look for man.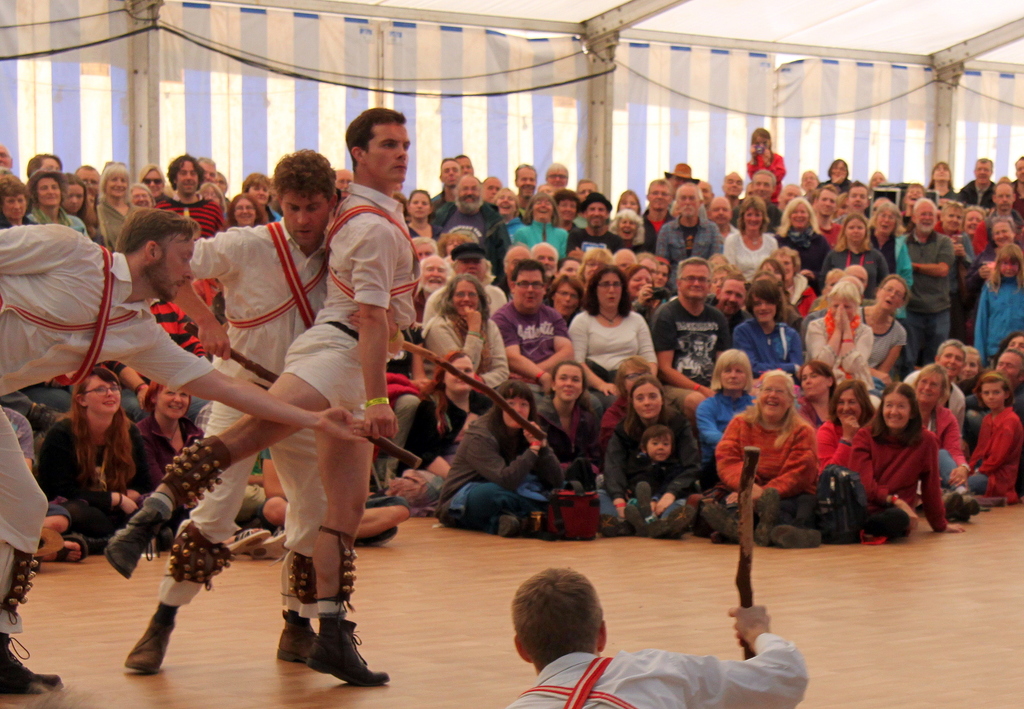
Found: bbox(508, 564, 806, 708).
